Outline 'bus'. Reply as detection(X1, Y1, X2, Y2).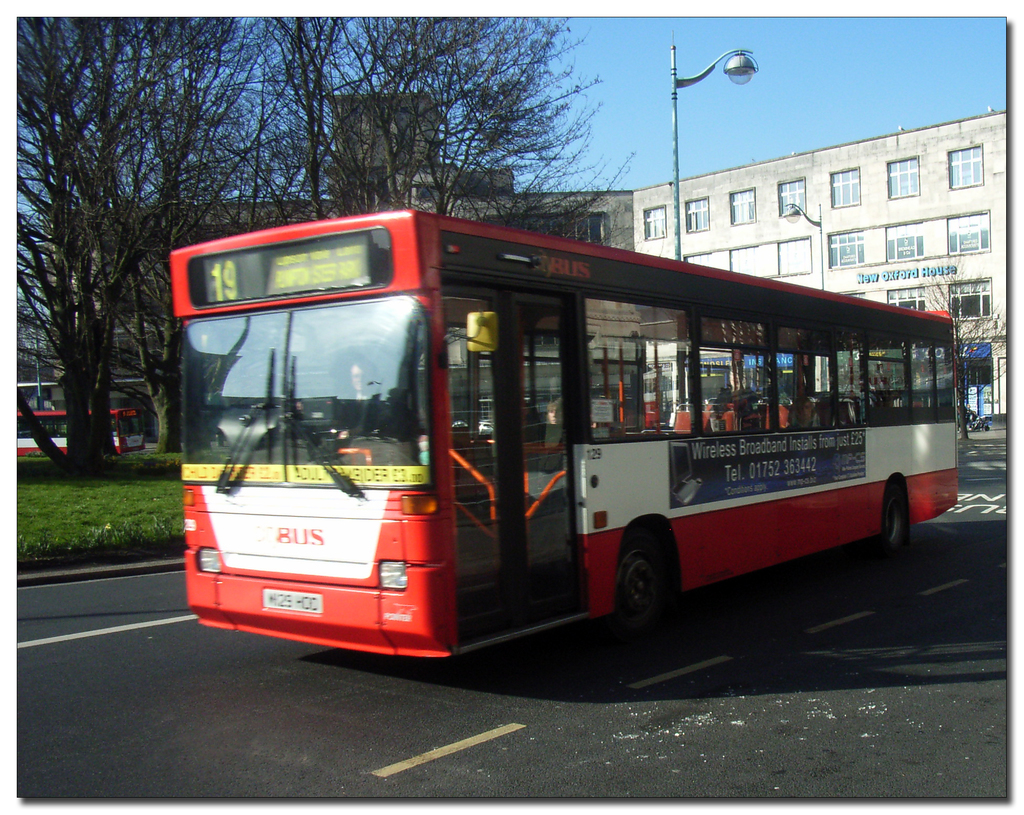
detection(167, 200, 958, 642).
